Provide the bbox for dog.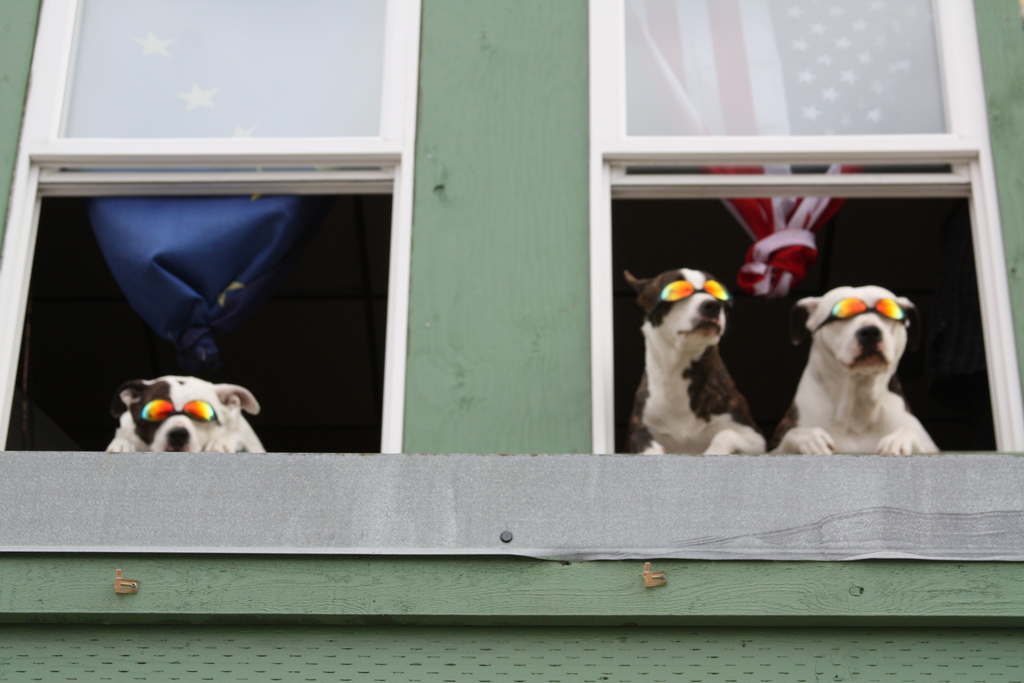
x1=767 y1=288 x2=942 y2=454.
